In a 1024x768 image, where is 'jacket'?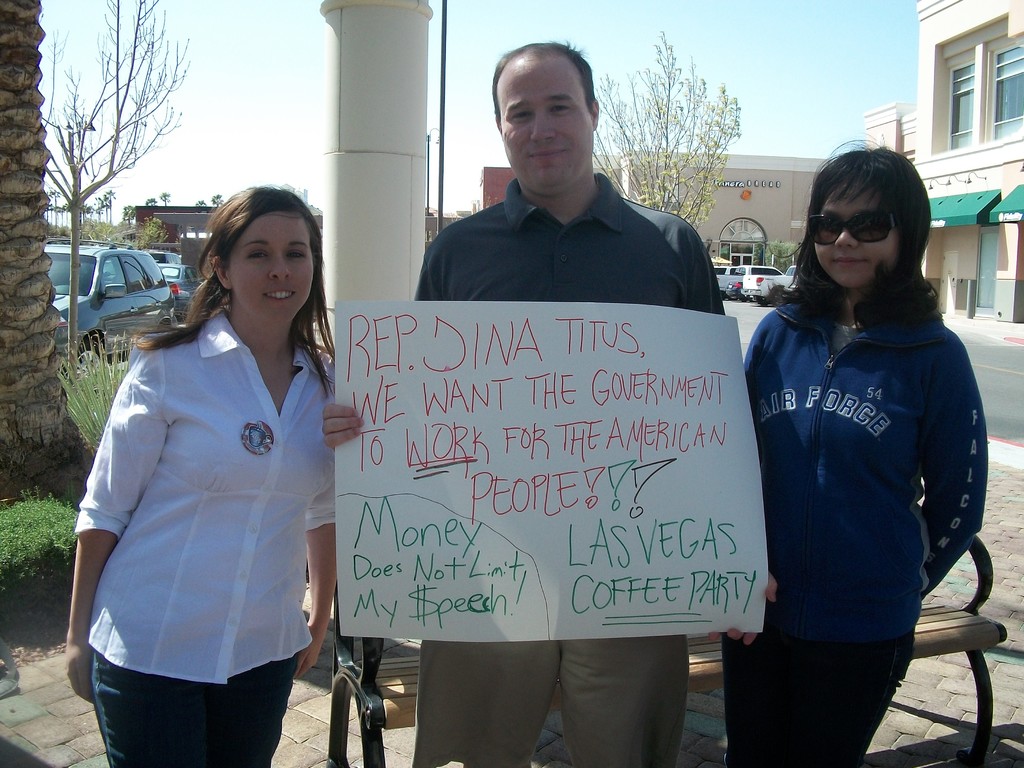
select_region(733, 198, 996, 675).
